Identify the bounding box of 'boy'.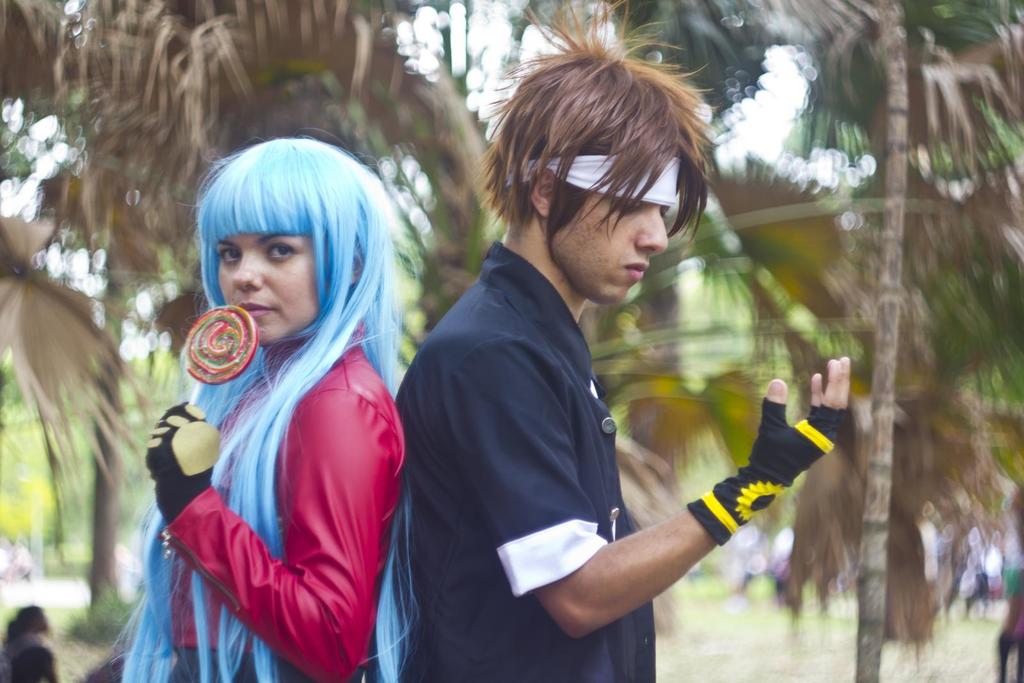
358/0/850/682.
